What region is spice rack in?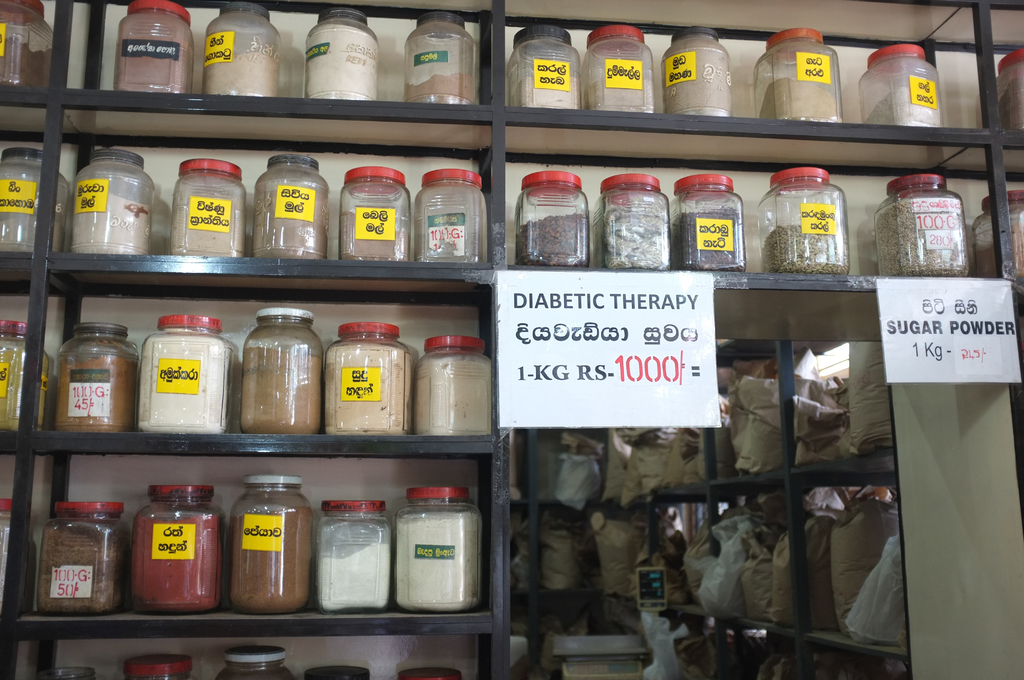
<region>34, 471, 482, 617</region>.
